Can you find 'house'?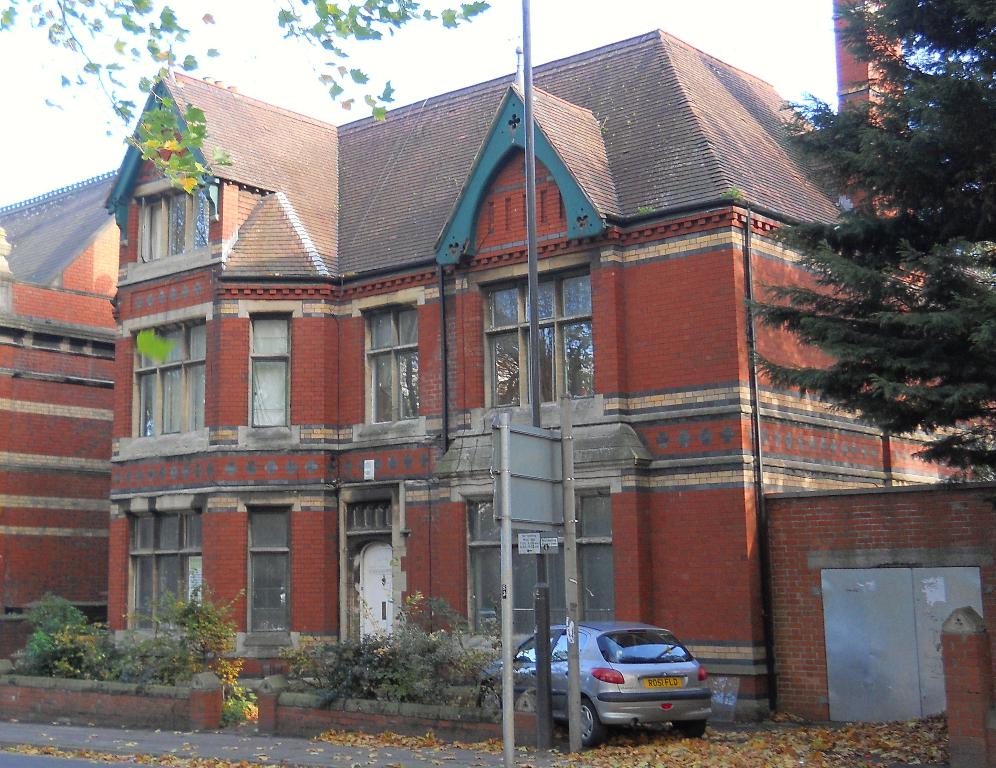
Yes, bounding box: 104, 0, 995, 731.
